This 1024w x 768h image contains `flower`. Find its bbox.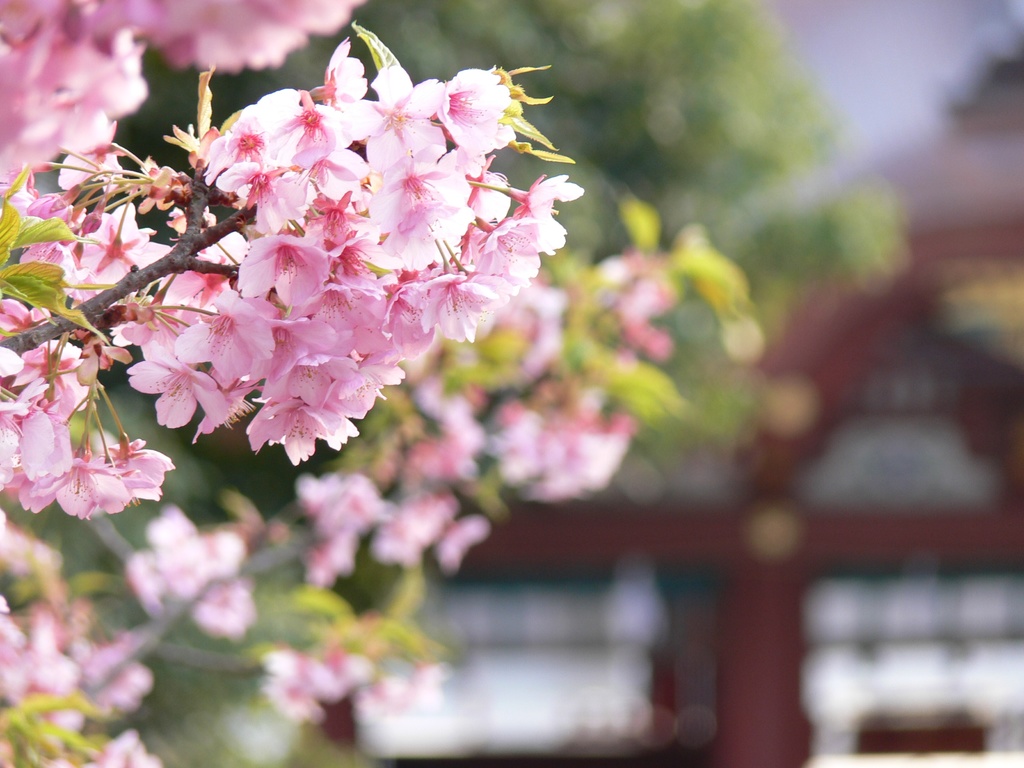
Rect(0, 0, 369, 177).
